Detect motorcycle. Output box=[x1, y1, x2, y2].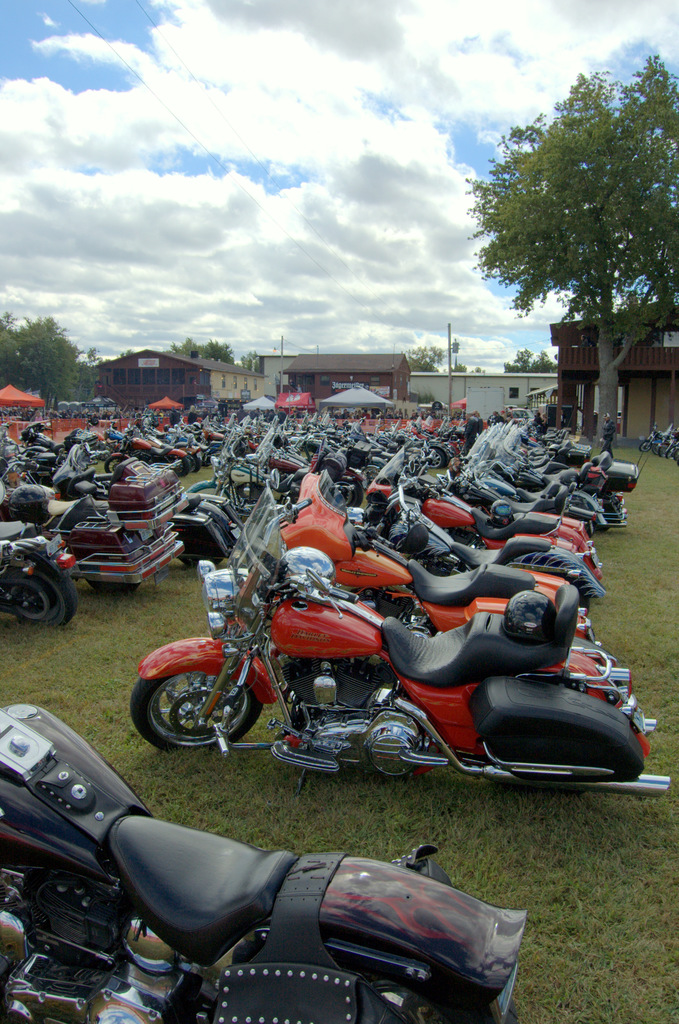
box=[125, 442, 192, 472].
